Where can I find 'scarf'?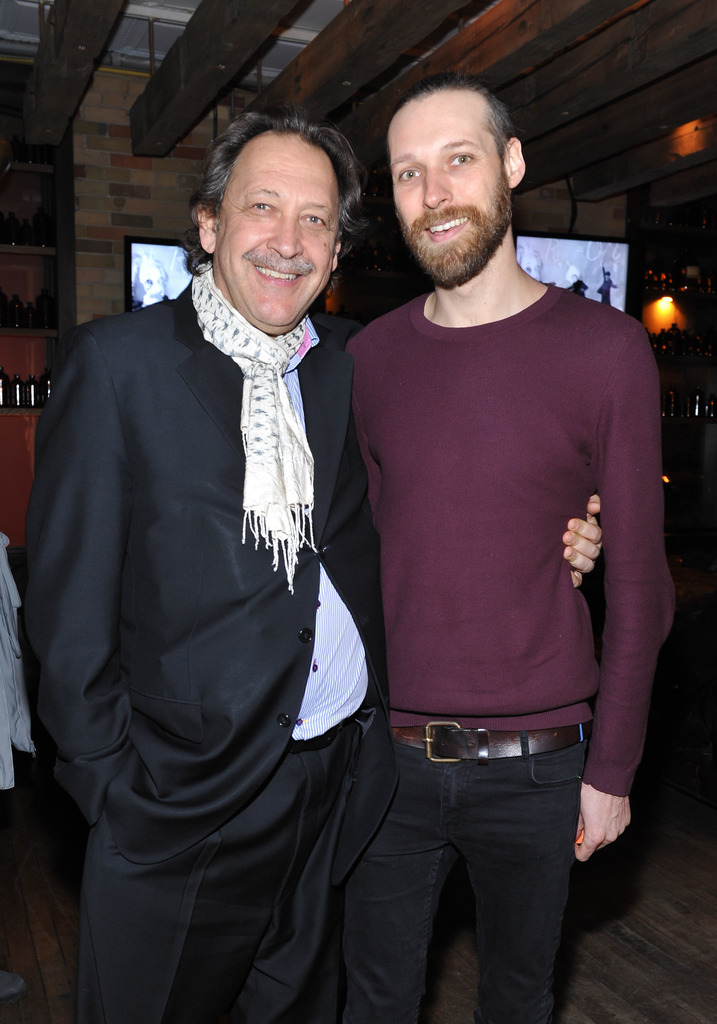
You can find it at 197,262,322,588.
